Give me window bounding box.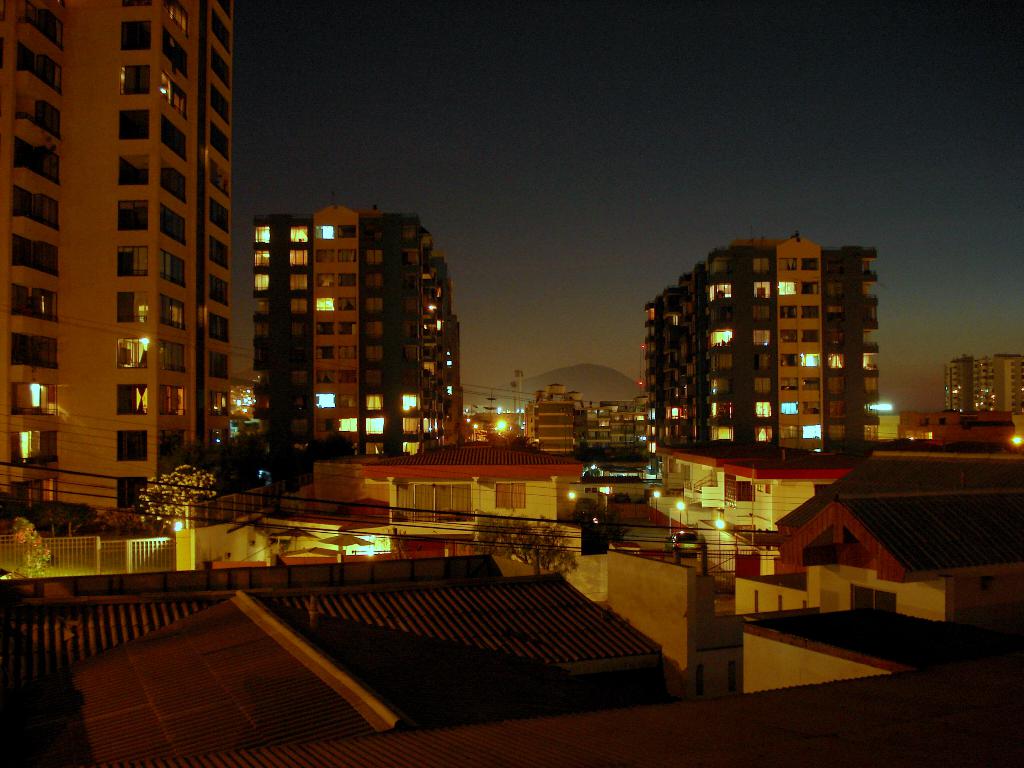
{"x1": 205, "y1": 194, "x2": 230, "y2": 234}.
